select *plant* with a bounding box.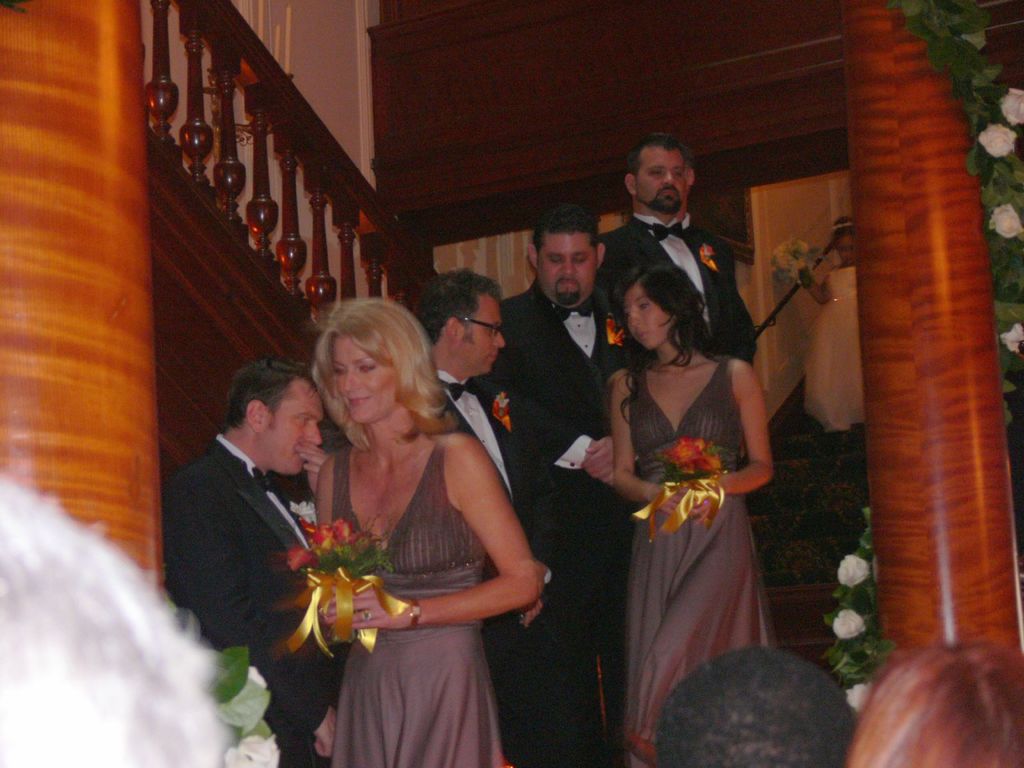
(left=824, top=500, right=903, bottom=701).
